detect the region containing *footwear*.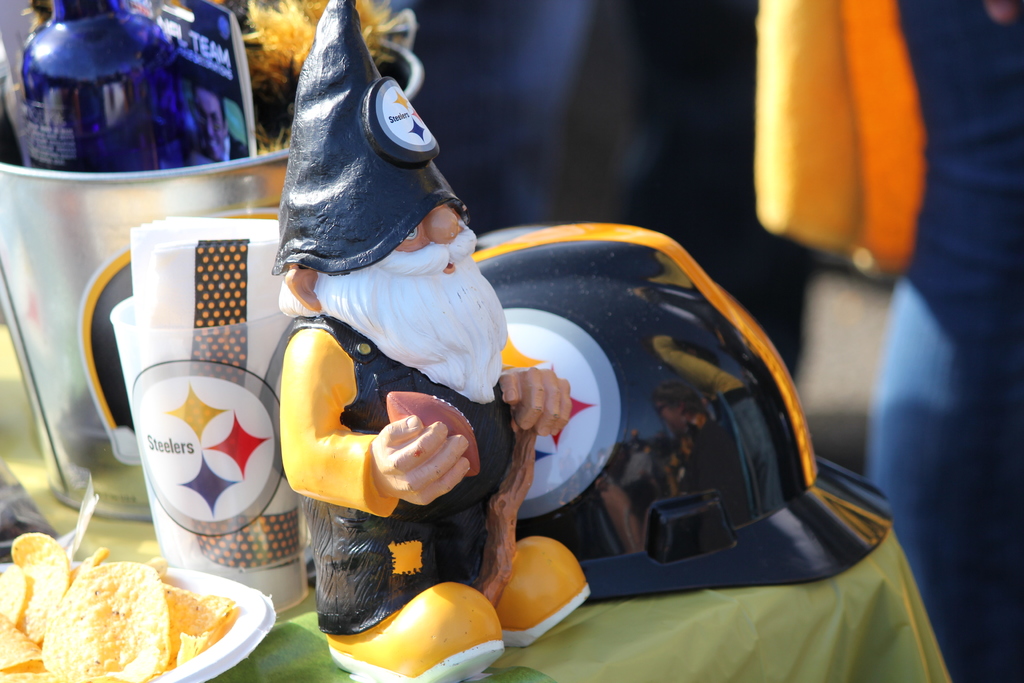
(x1=325, y1=583, x2=504, y2=682).
